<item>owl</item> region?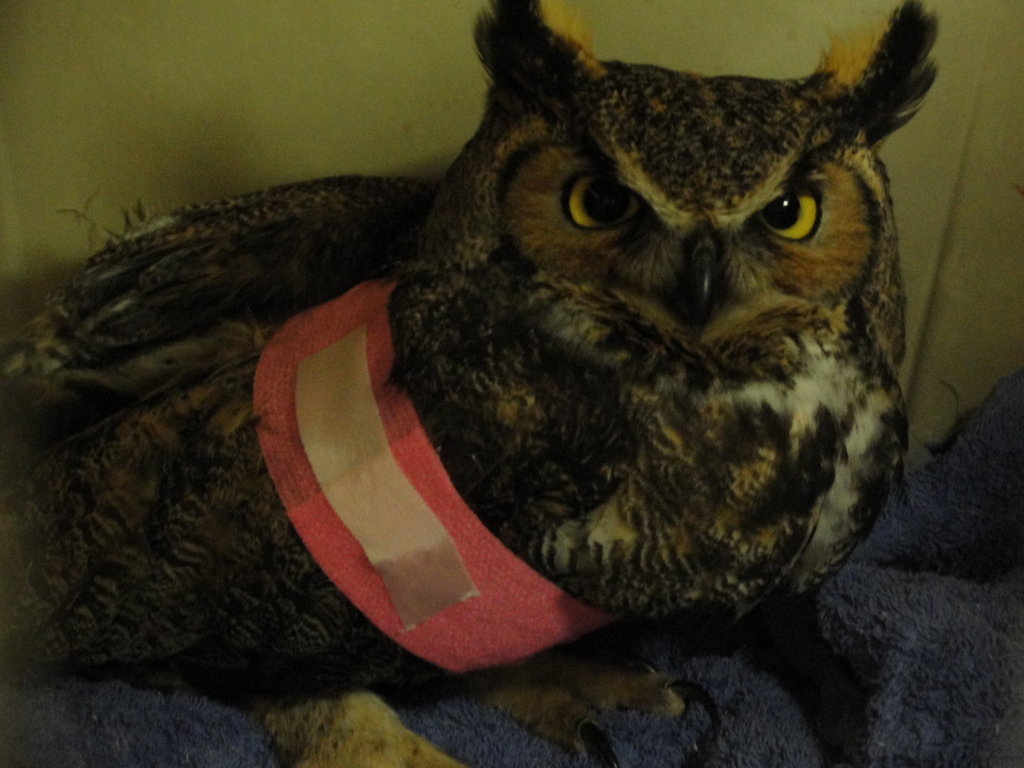
x1=0, y1=0, x2=959, y2=749
